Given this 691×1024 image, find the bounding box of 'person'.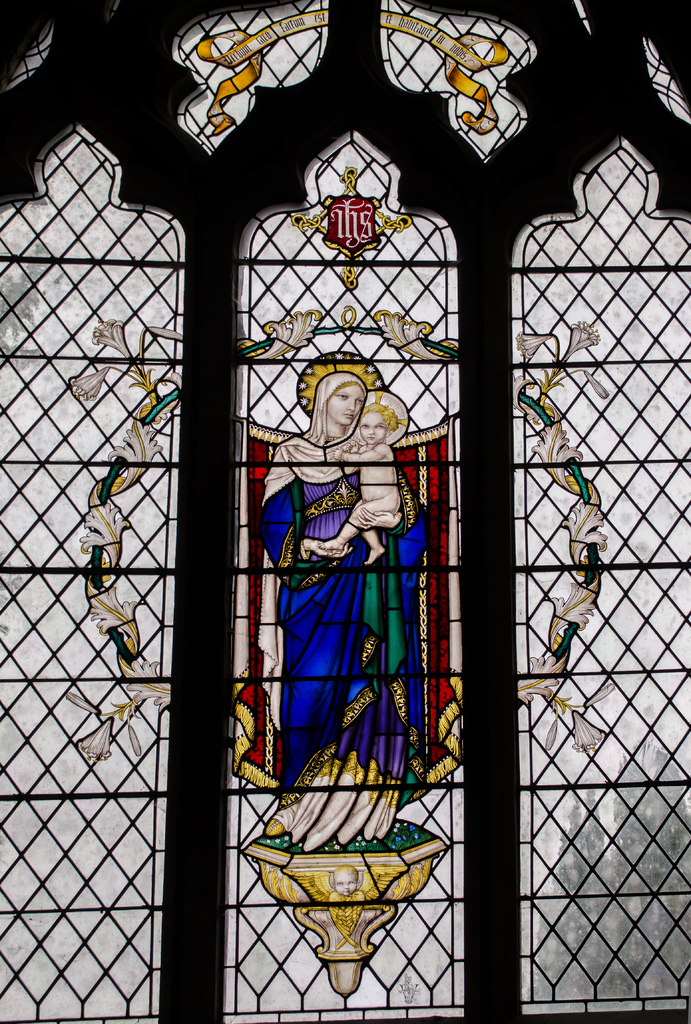
[x1=275, y1=310, x2=429, y2=968].
